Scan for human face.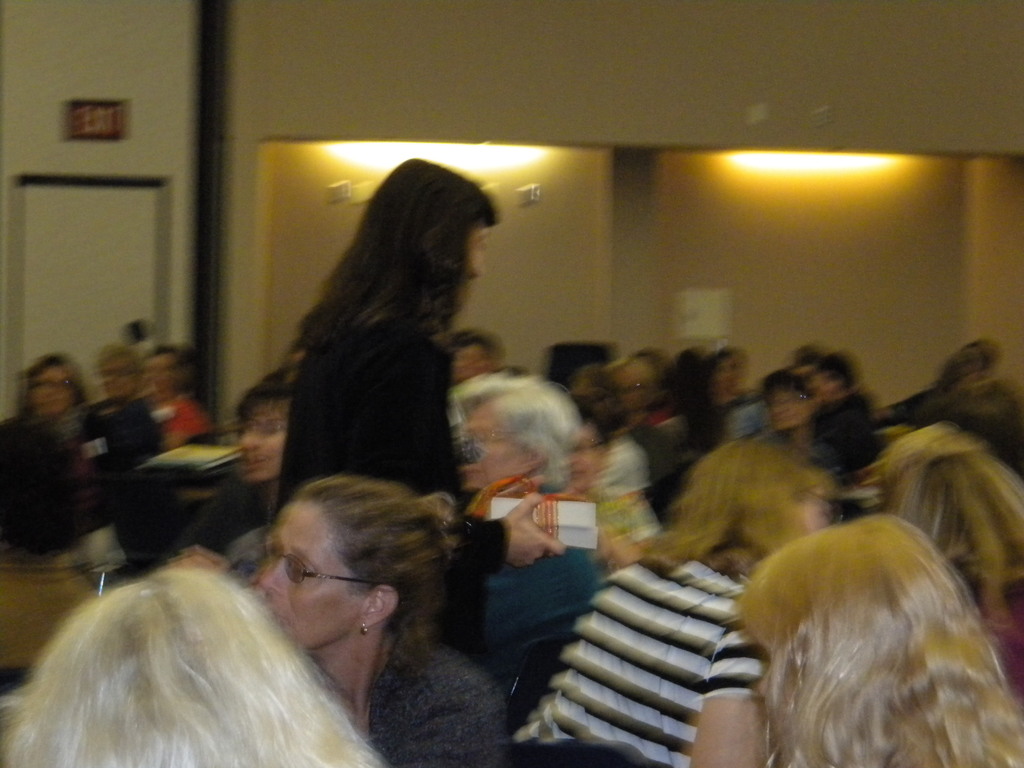
Scan result: bbox=(458, 384, 517, 494).
